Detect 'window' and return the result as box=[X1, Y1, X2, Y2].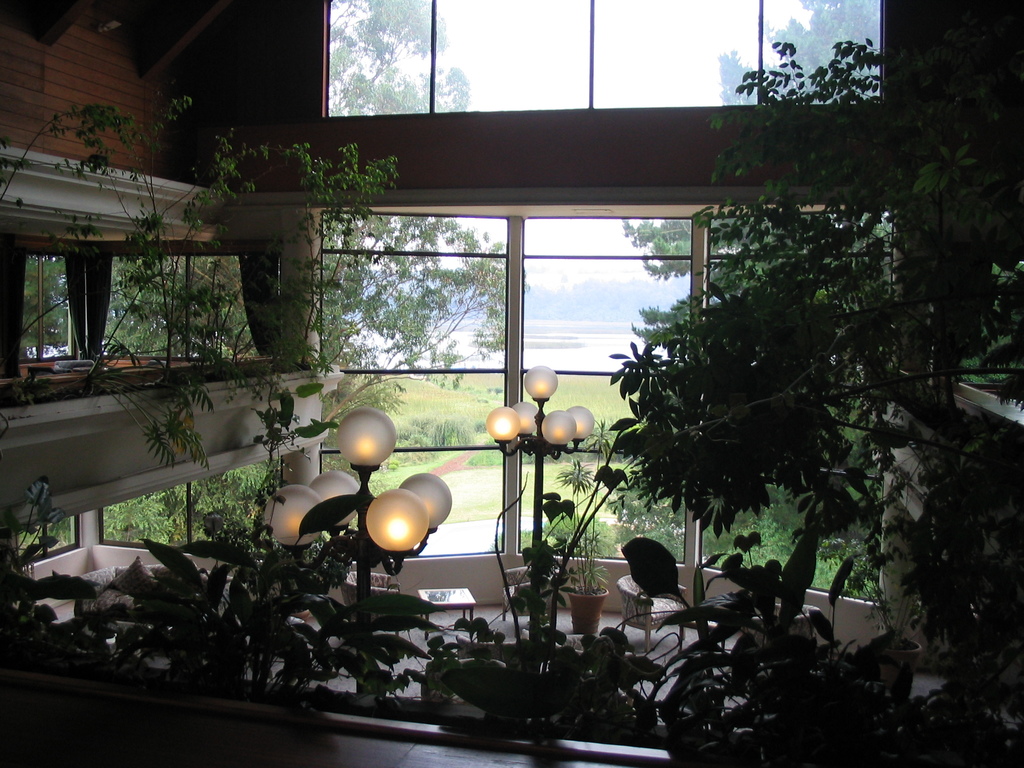
box=[312, 209, 888, 600].
